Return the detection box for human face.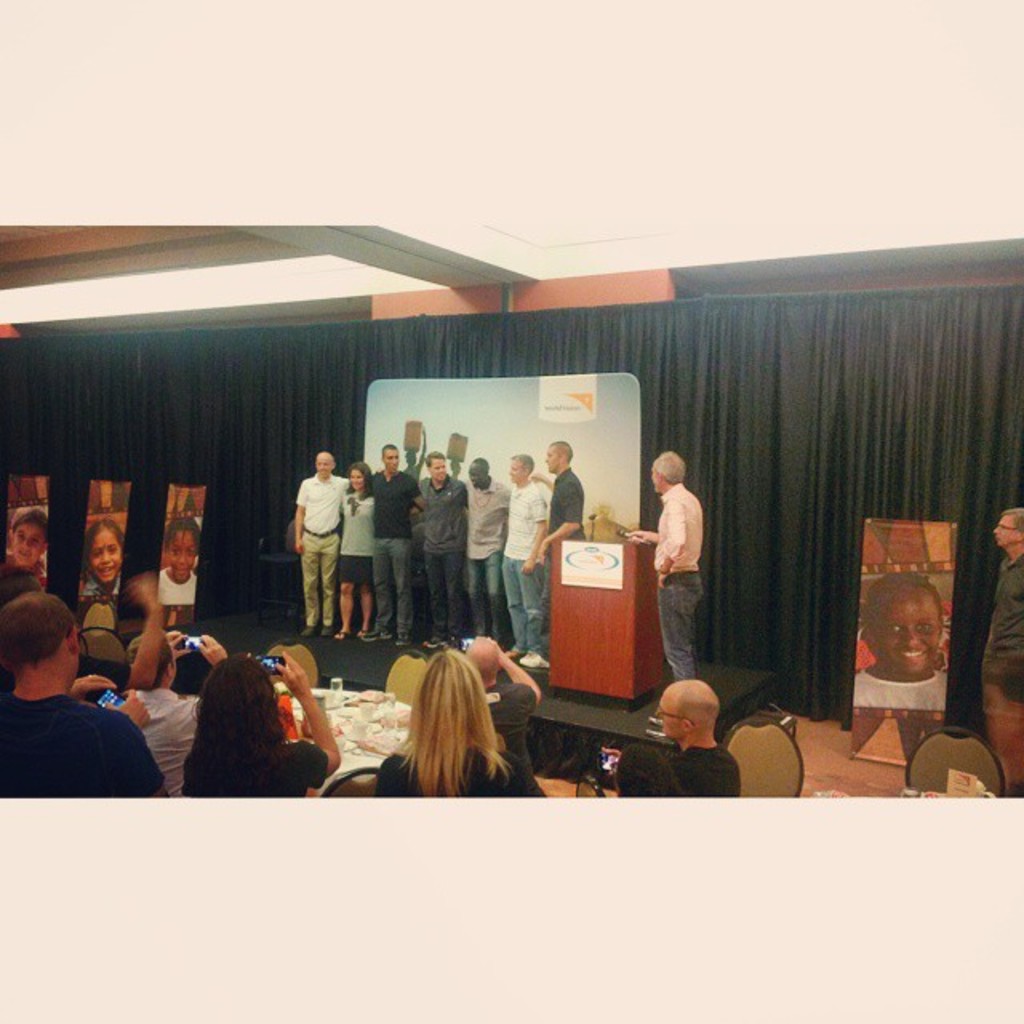
{"left": 512, "top": 464, "right": 525, "bottom": 478}.
